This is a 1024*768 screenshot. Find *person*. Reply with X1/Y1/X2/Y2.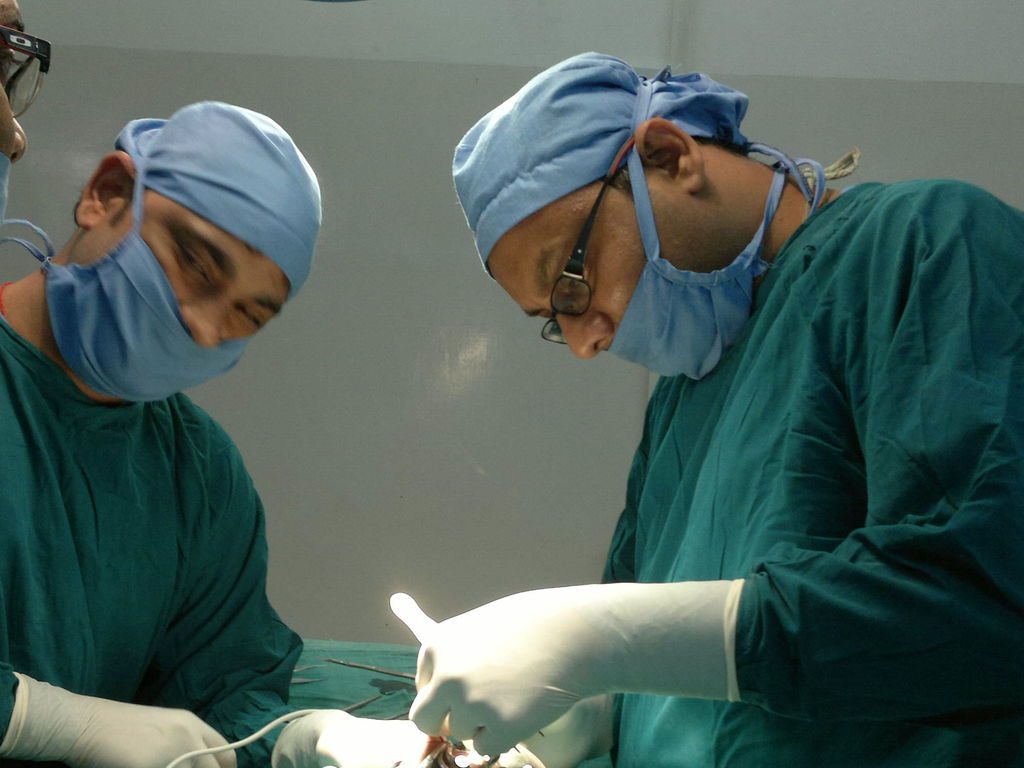
0/0/53/271.
